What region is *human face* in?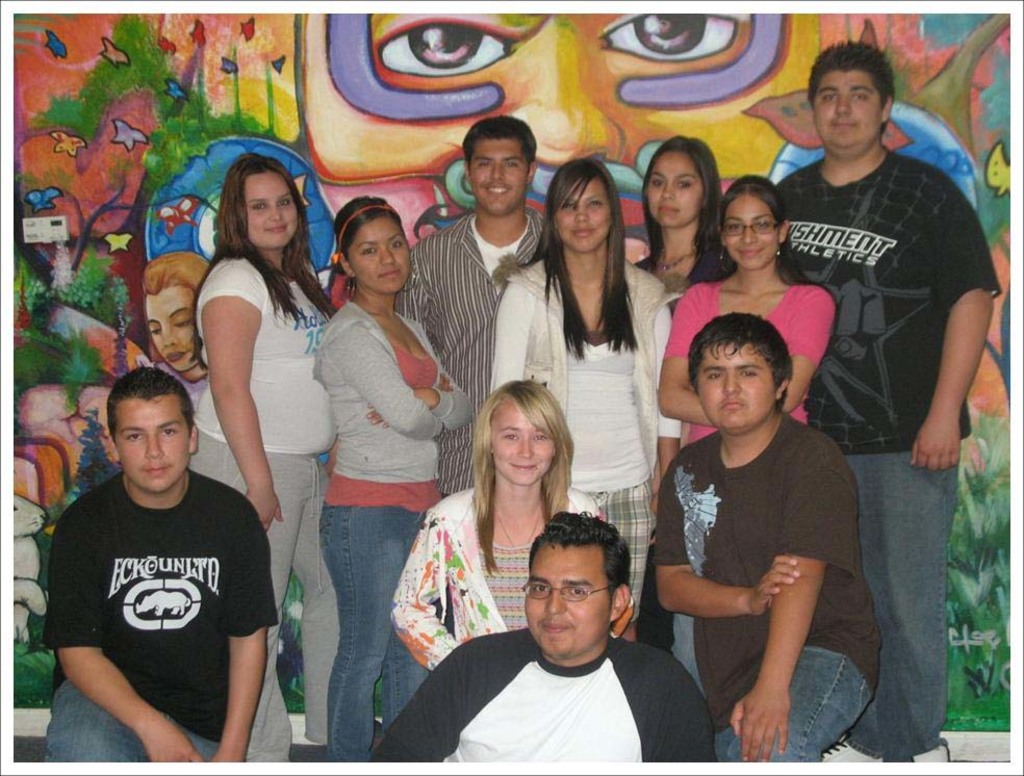
(left=110, top=395, right=191, bottom=495).
